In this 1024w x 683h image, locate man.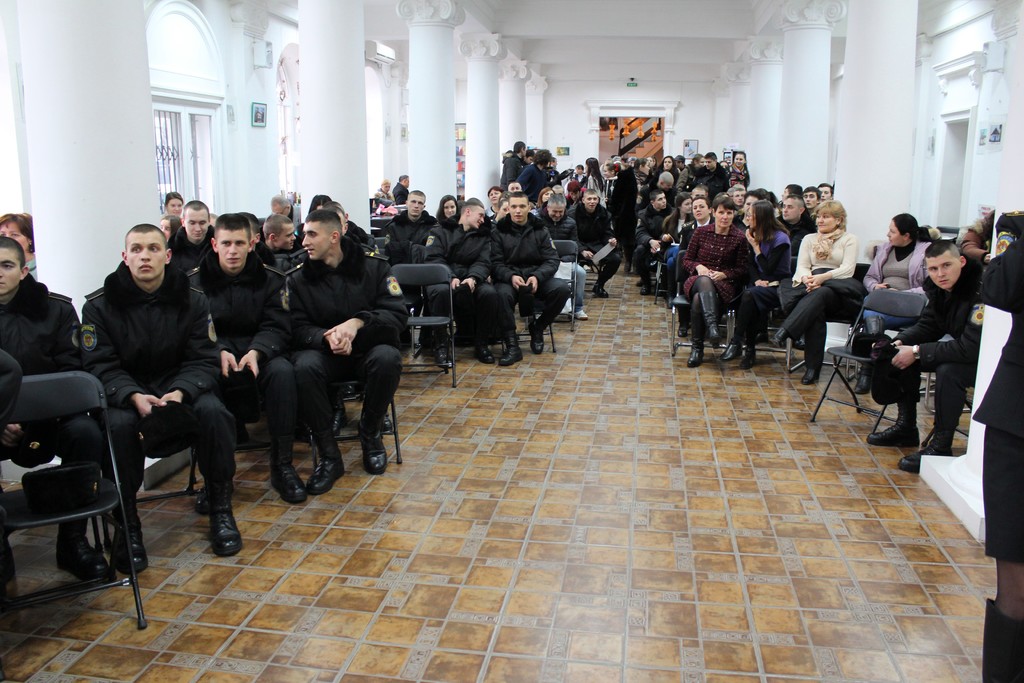
Bounding box: pyautogui.locateOnScreen(669, 195, 714, 299).
